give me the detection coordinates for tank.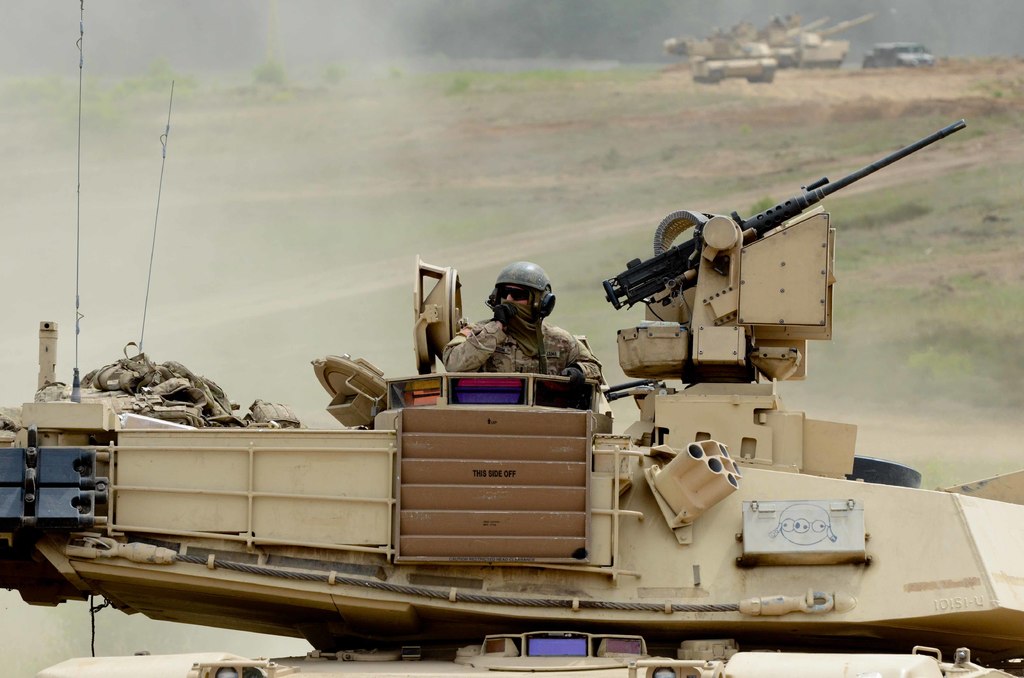
left=0, top=117, right=1023, bottom=677.
